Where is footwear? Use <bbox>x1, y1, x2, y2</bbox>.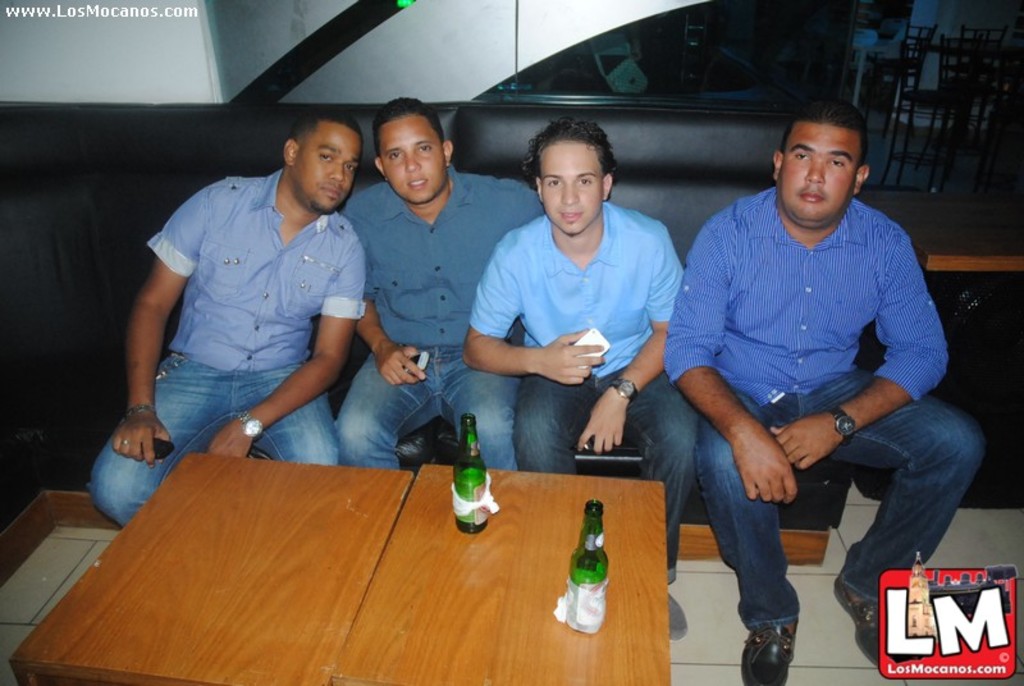
<bbox>737, 616, 808, 685</bbox>.
